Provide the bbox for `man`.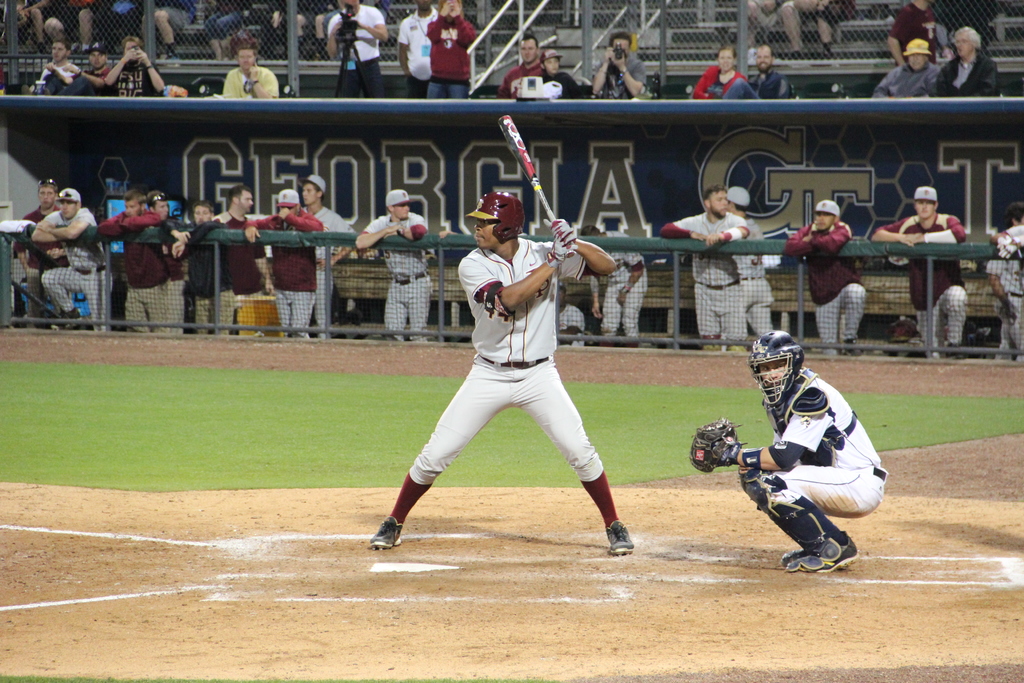
bbox=(12, 176, 61, 331).
